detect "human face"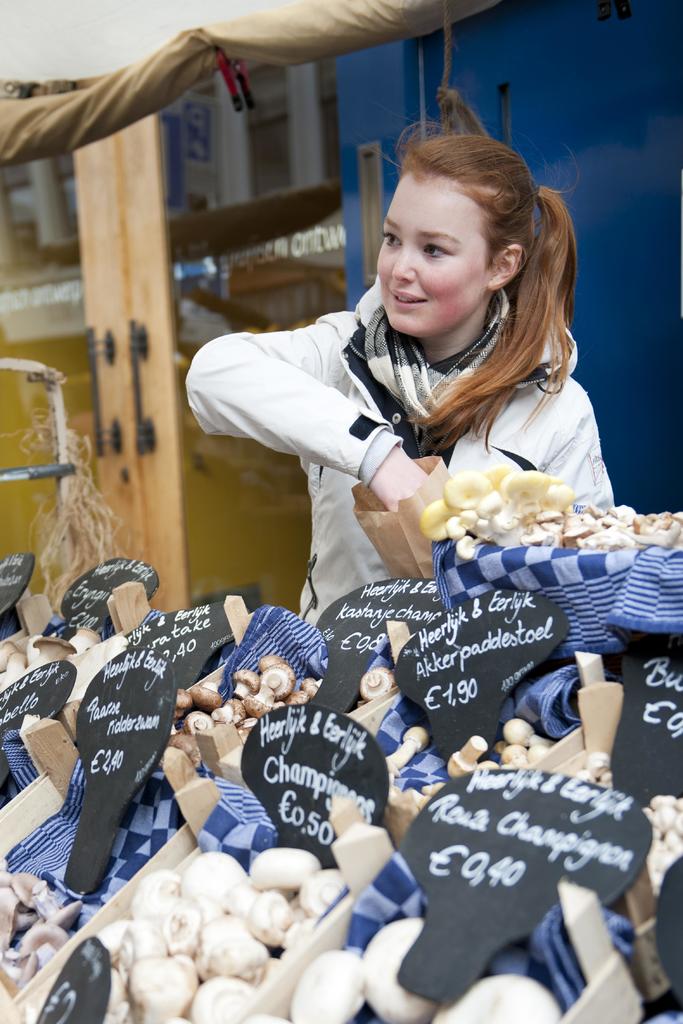
[376,174,486,333]
